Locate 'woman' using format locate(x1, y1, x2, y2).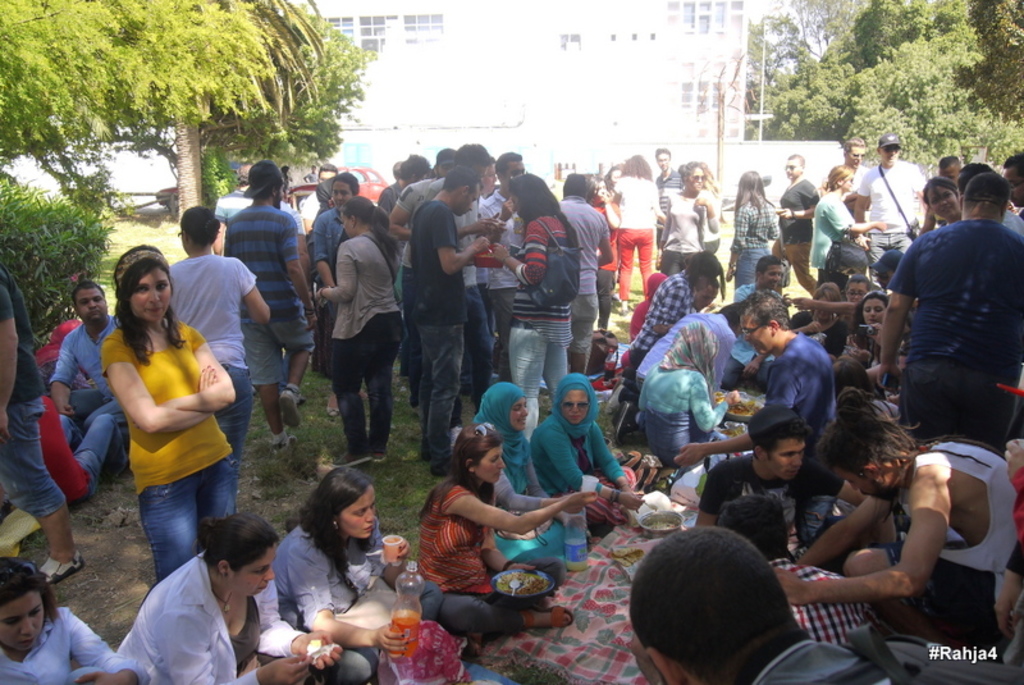
locate(655, 151, 714, 279).
